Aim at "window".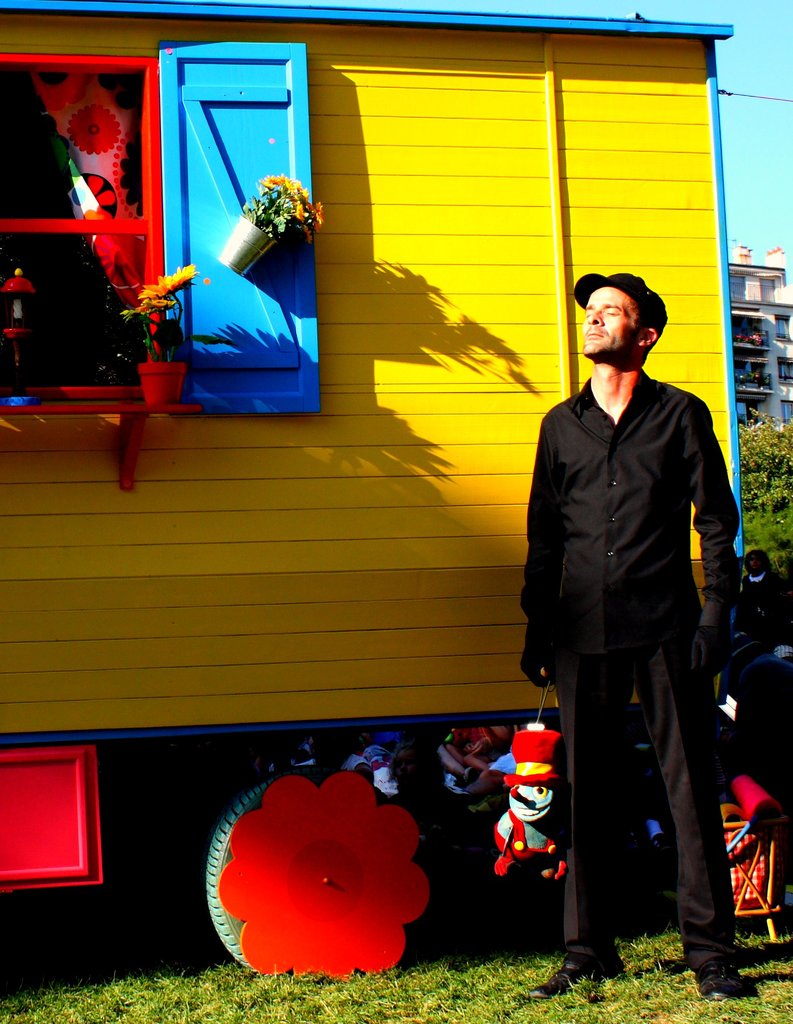
Aimed at <bbox>776, 359, 792, 385</bbox>.
